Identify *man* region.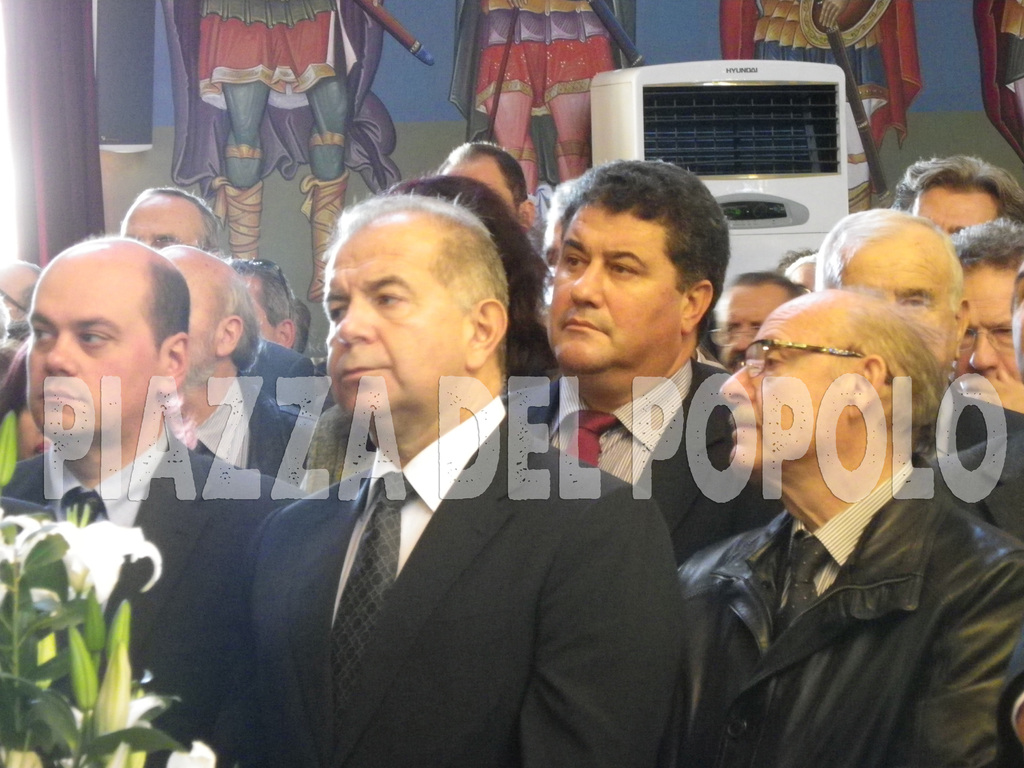
Region: crop(157, 0, 435, 301).
